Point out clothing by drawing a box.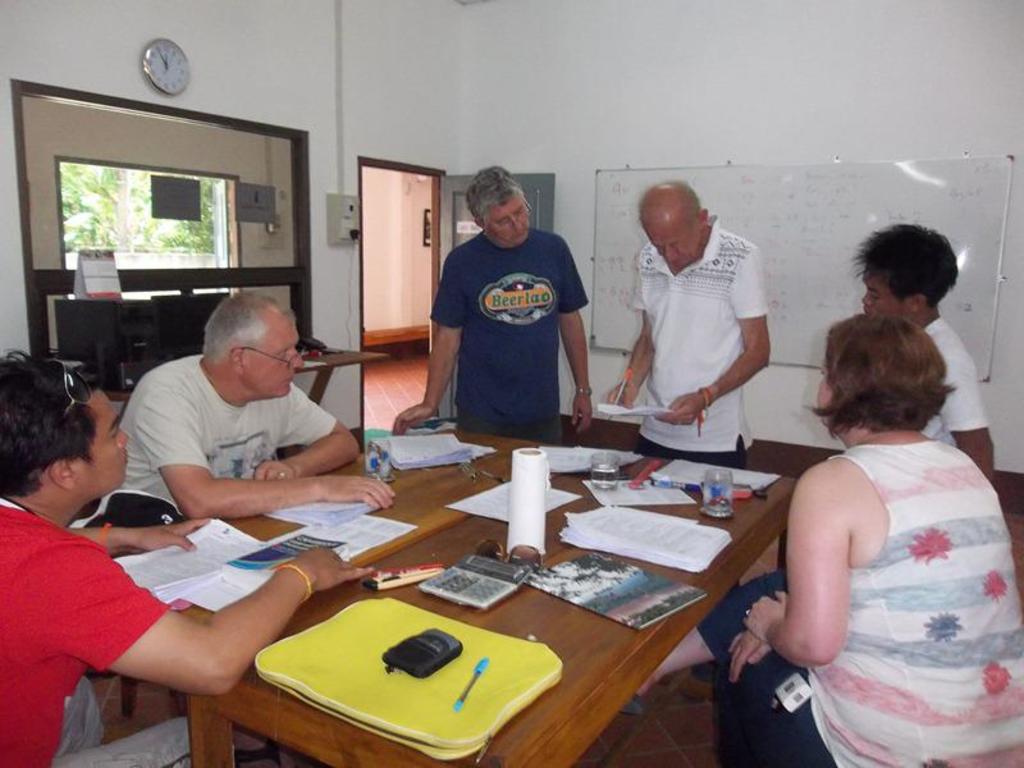
[0,493,238,767].
